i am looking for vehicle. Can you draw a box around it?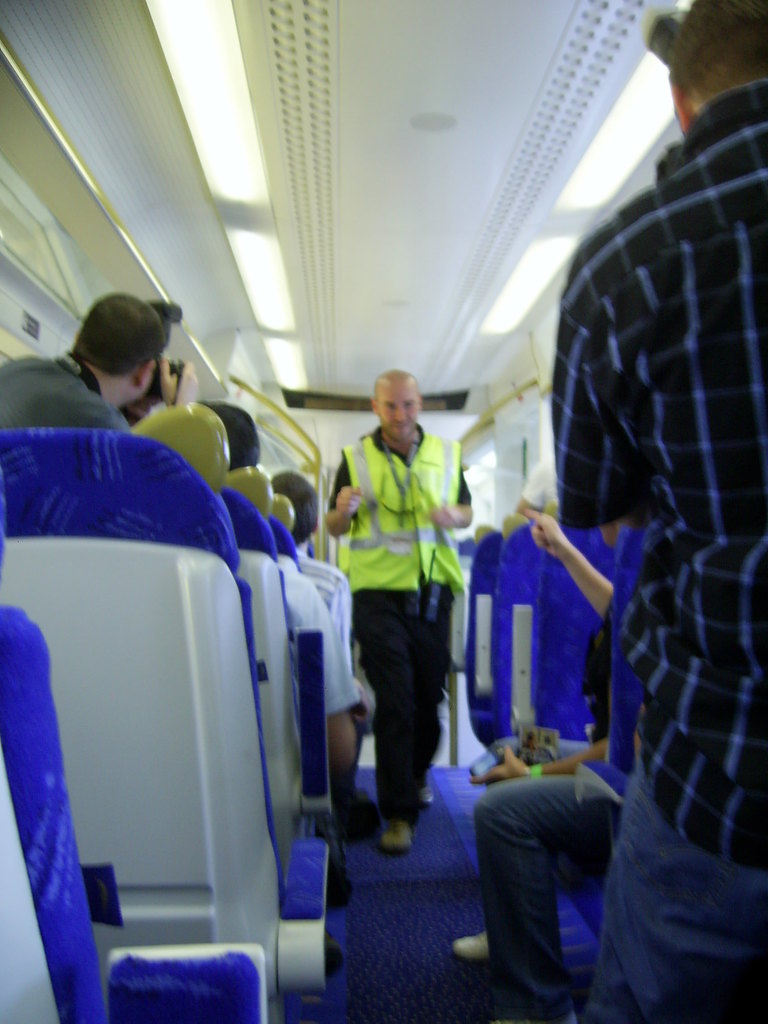
Sure, the bounding box is pyautogui.locateOnScreen(0, 0, 767, 1023).
